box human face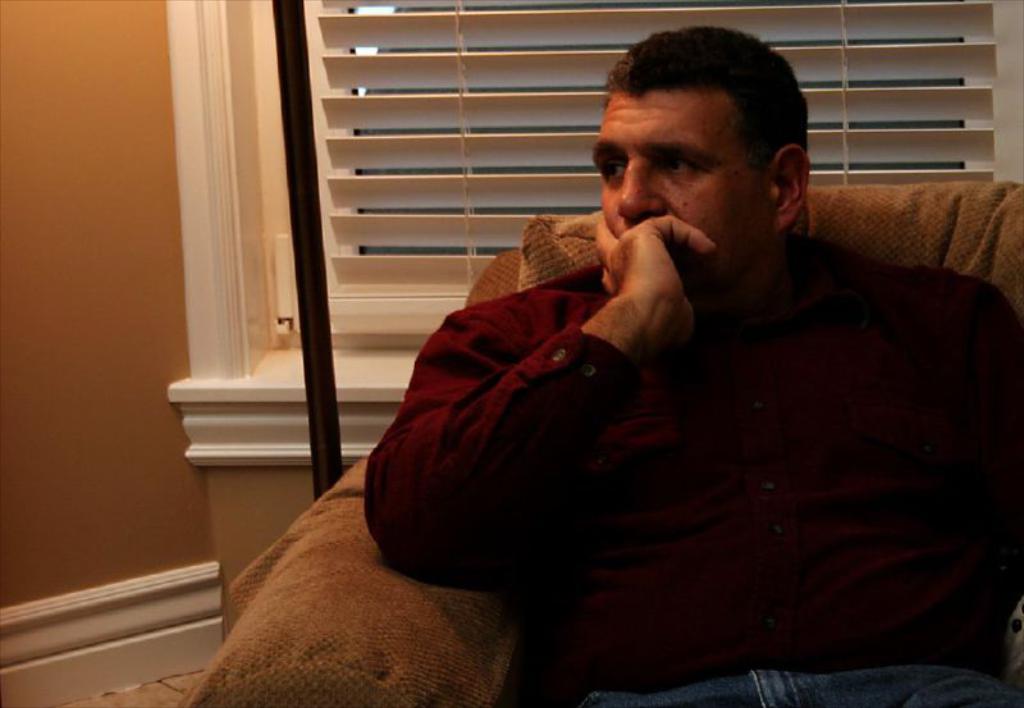
x1=590 y1=86 x2=767 y2=298
